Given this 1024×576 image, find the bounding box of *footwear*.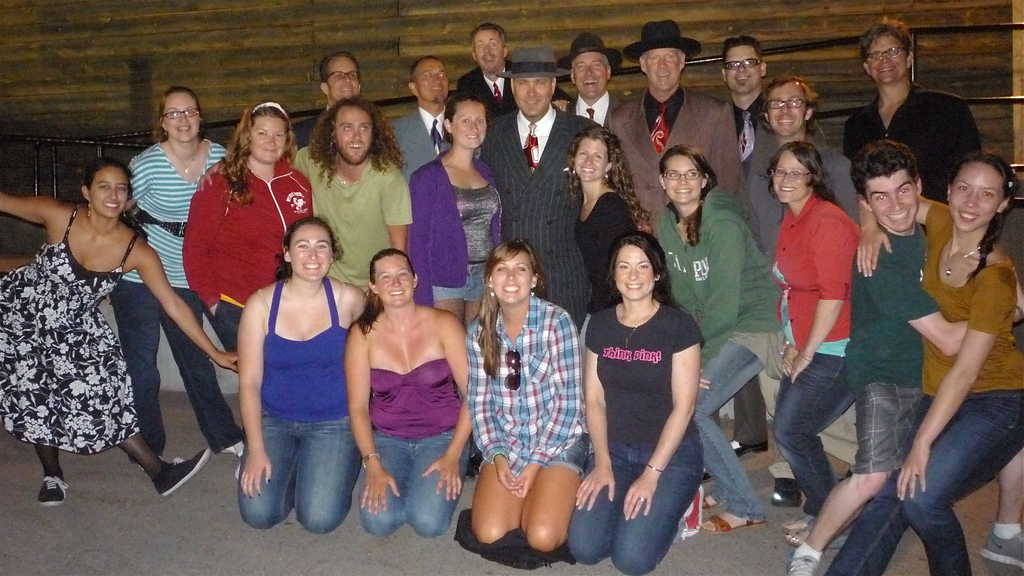
774 470 806 509.
